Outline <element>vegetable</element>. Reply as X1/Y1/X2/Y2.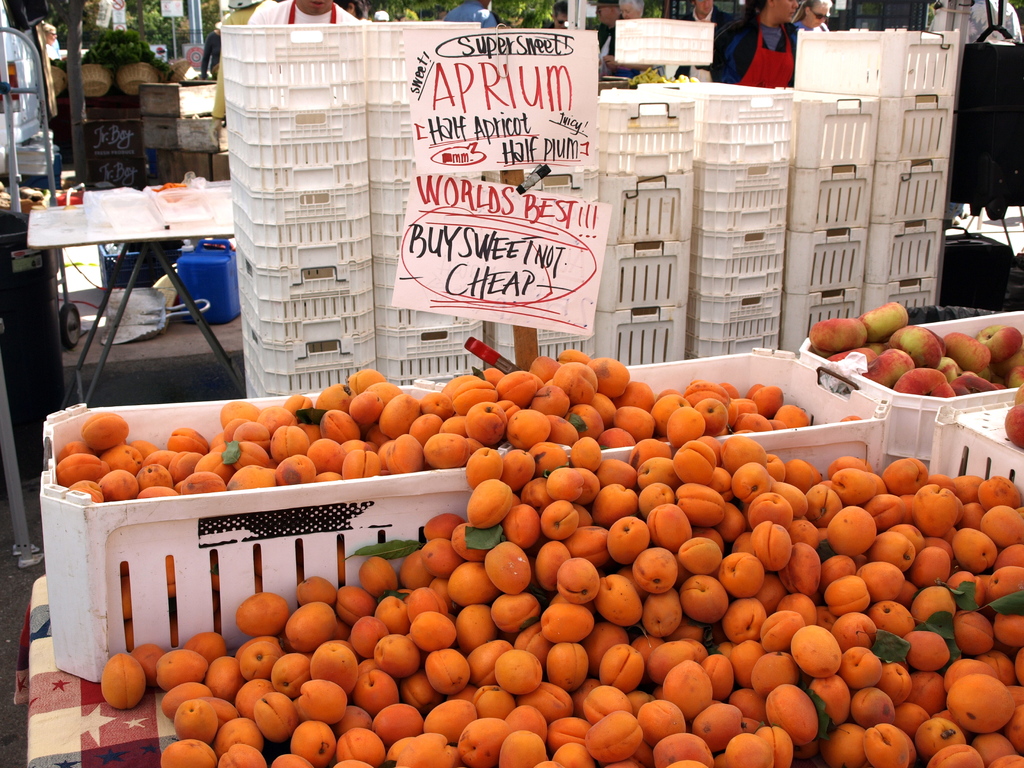
941/669/1023/745.
